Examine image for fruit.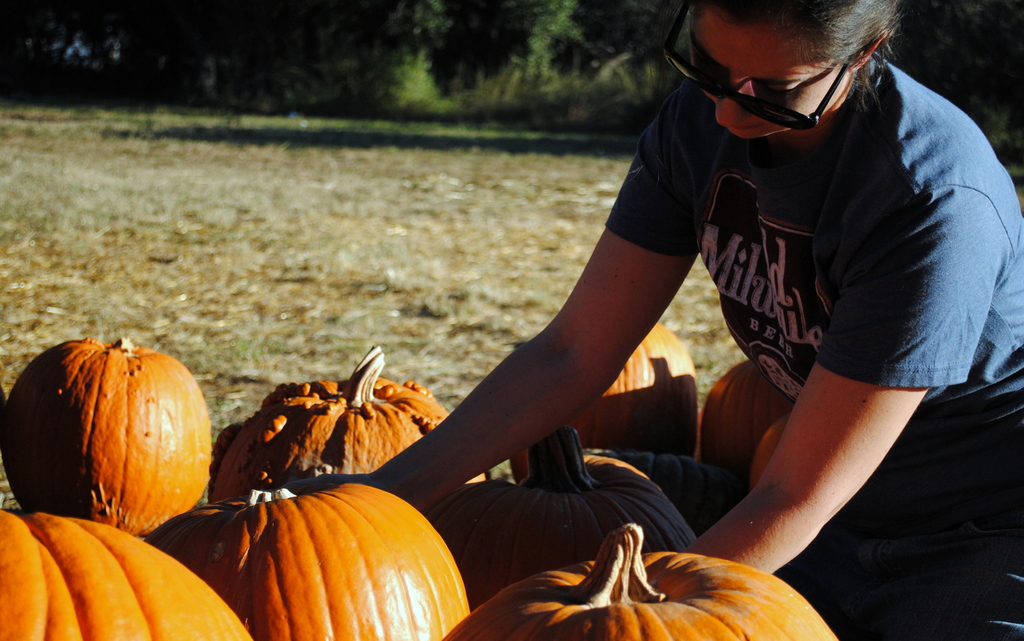
Examination result: [x1=501, y1=325, x2=696, y2=485].
